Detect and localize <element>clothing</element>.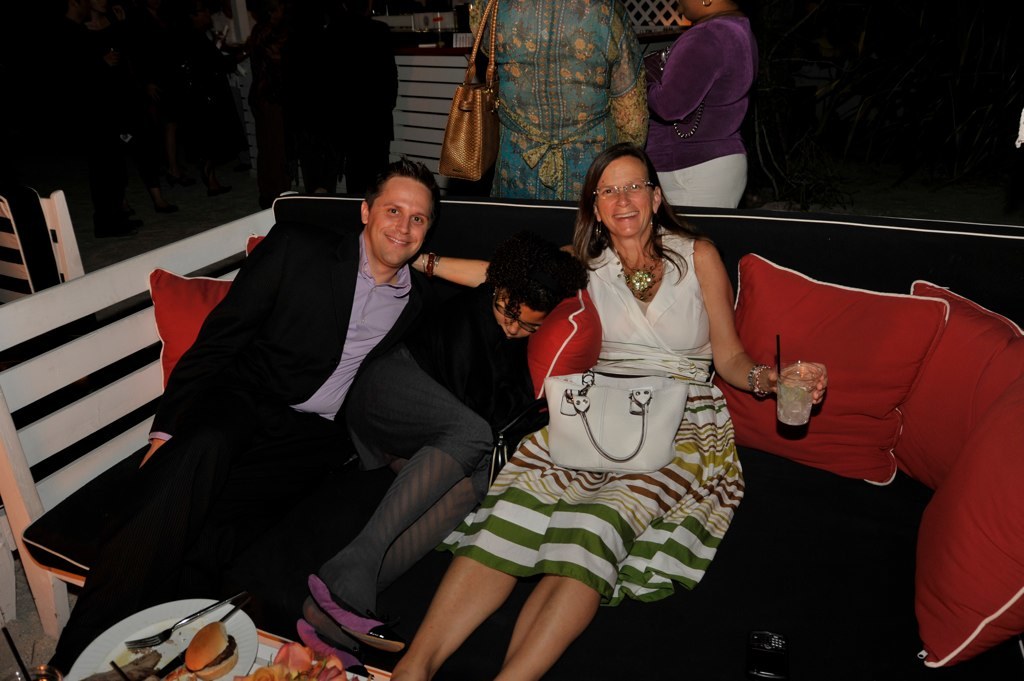
Localized at {"left": 647, "top": 3, "right": 749, "bottom": 217}.
